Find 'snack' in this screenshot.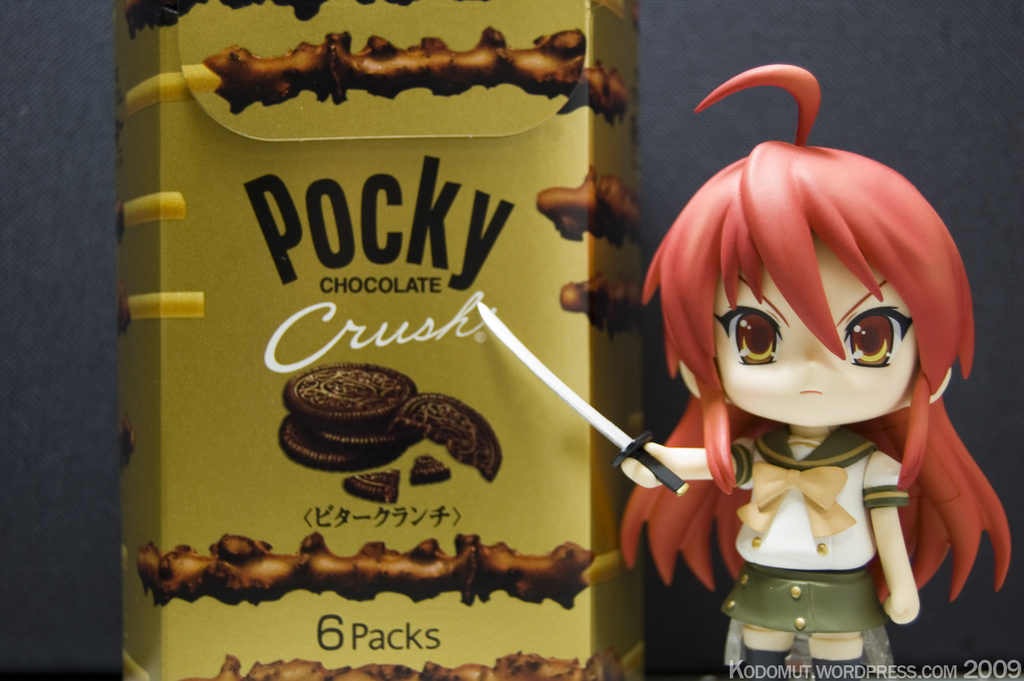
The bounding box for 'snack' is BBox(345, 471, 402, 502).
